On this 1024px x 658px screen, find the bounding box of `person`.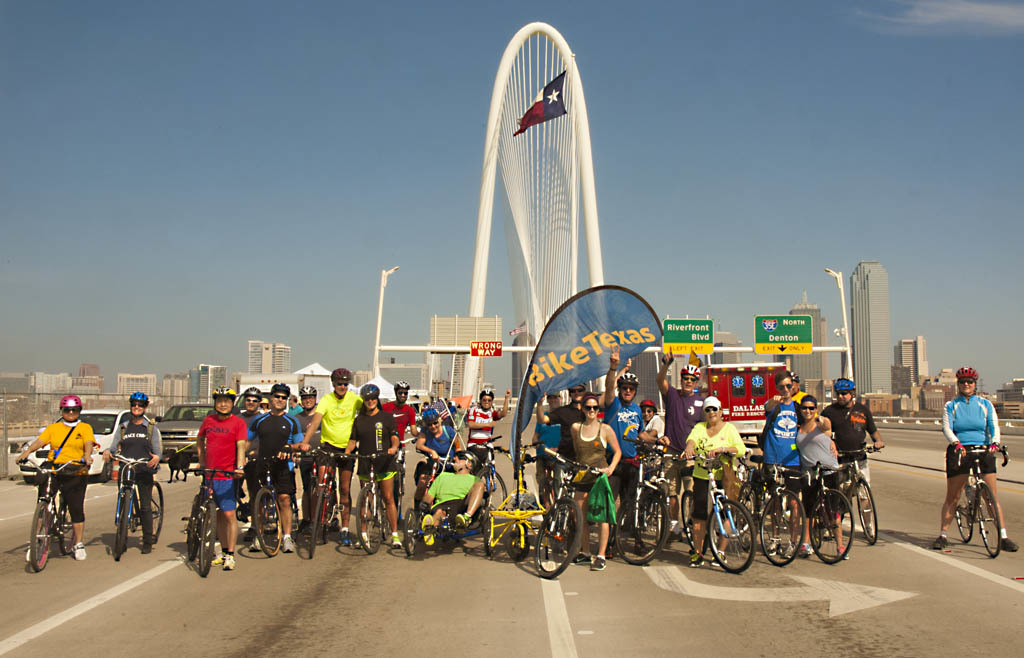
Bounding box: [left=17, top=395, right=94, bottom=558].
